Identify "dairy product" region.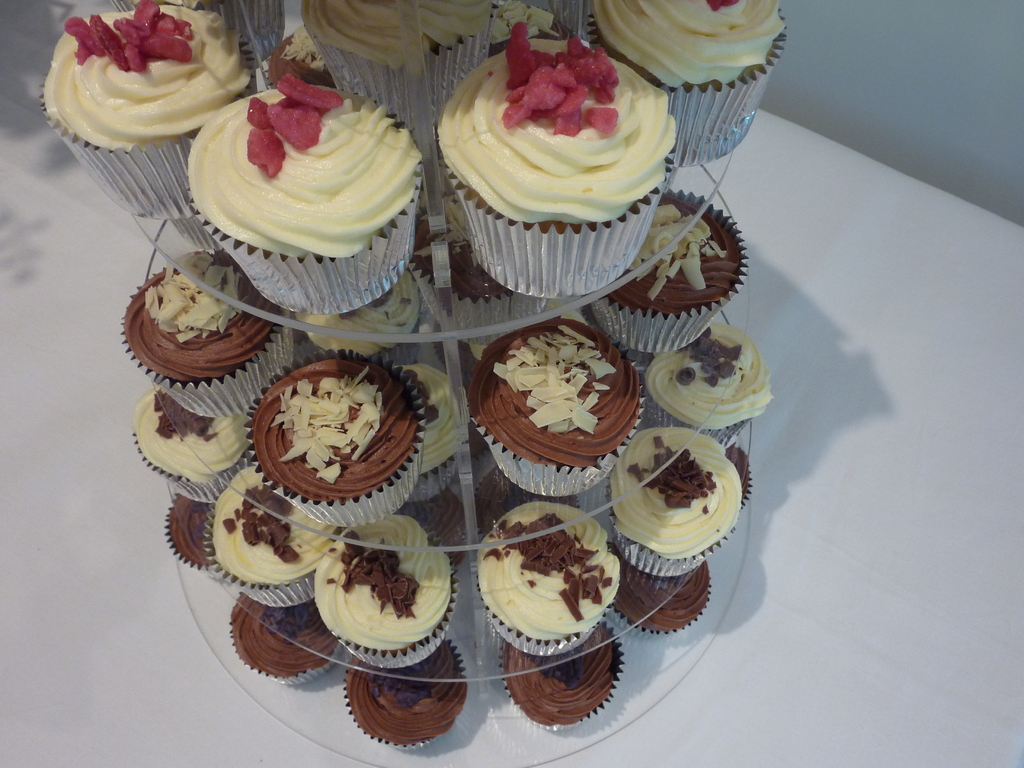
Region: 476, 500, 614, 658.
